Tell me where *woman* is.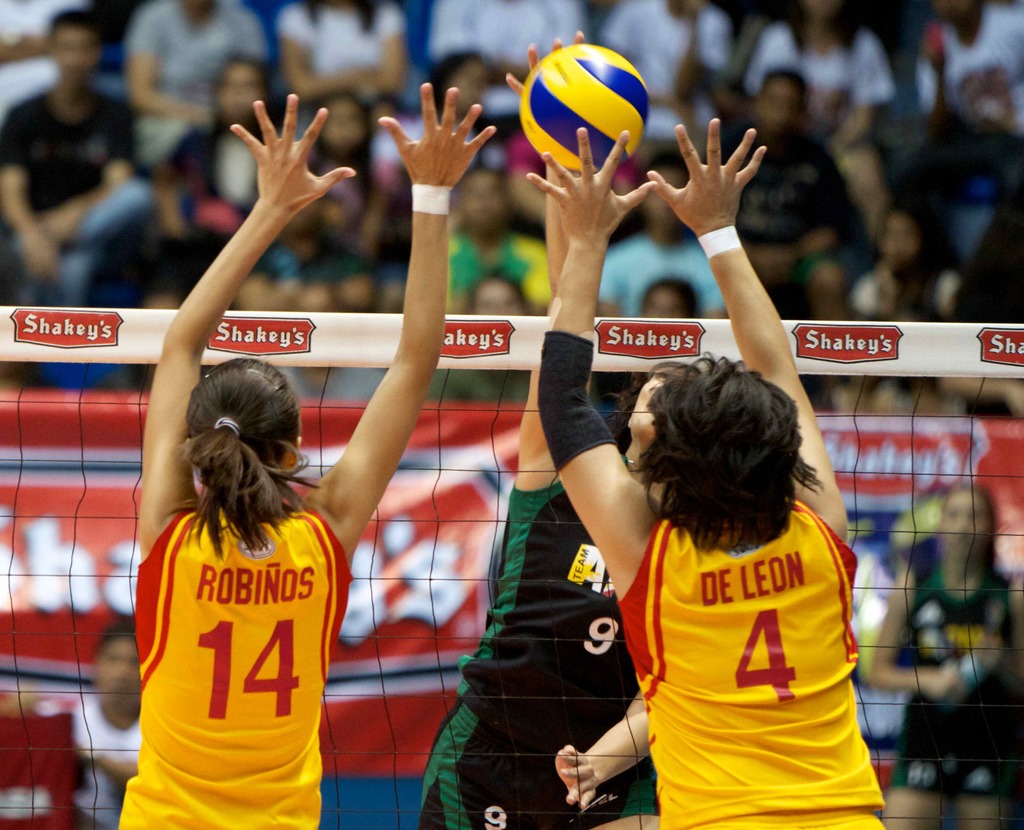
*woman* is at <bbox>120, 92, 500, 829</bbox>.
